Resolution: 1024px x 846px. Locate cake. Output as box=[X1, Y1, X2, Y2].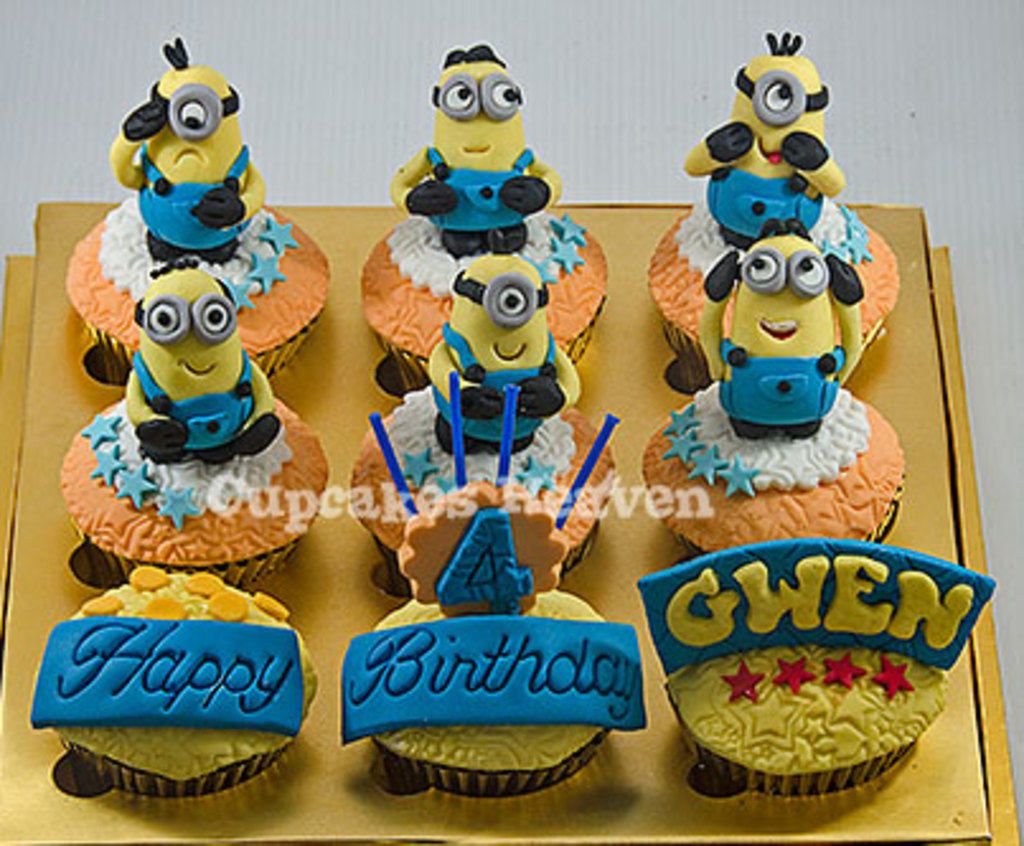
box=[356, 53, 610, 391].
